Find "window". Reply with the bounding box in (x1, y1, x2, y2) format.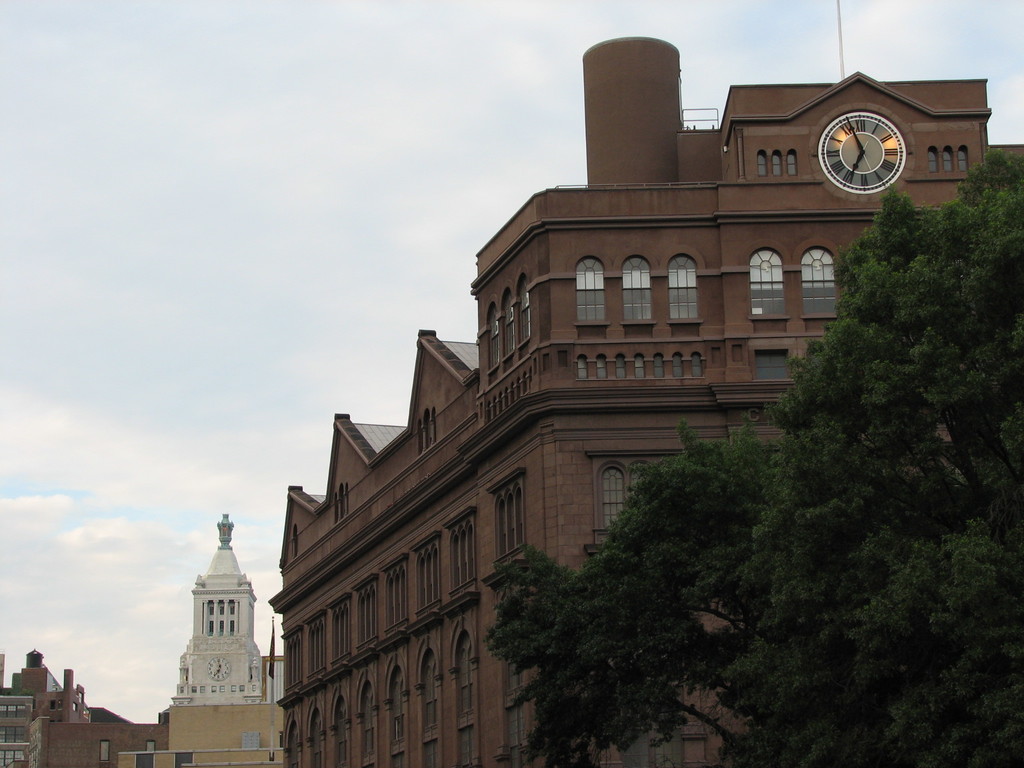
(364, 681, 374, 756).
